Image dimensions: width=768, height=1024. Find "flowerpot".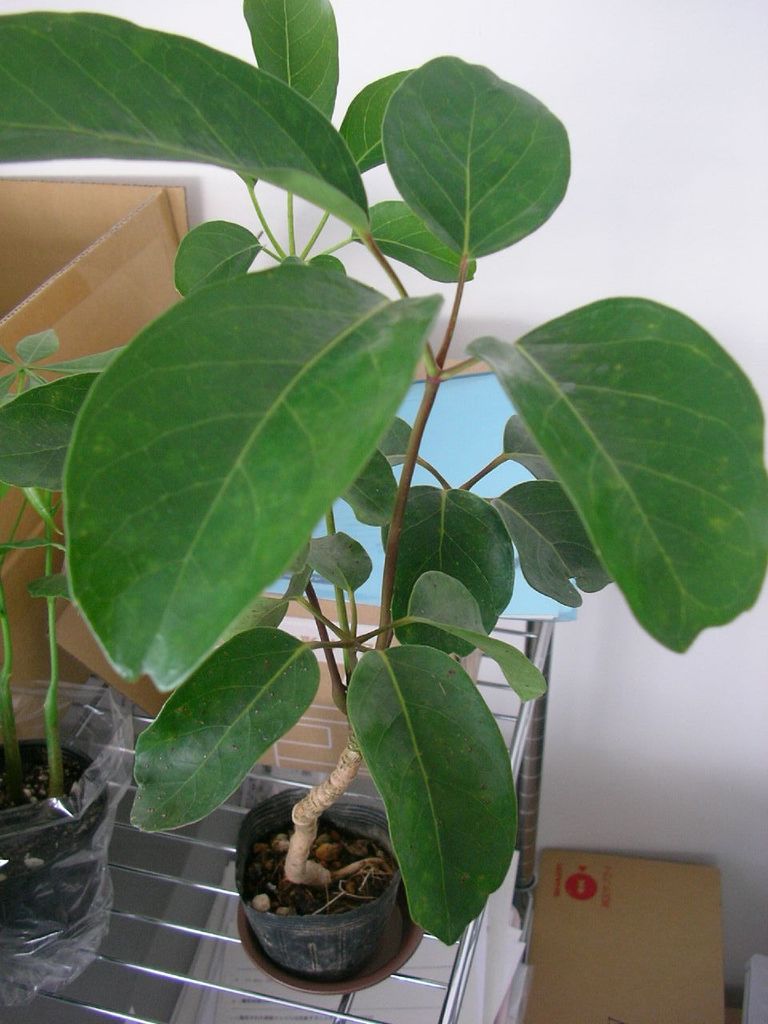
{"left": 237, "top": 805, "right": 412, "bottom": 978}.
